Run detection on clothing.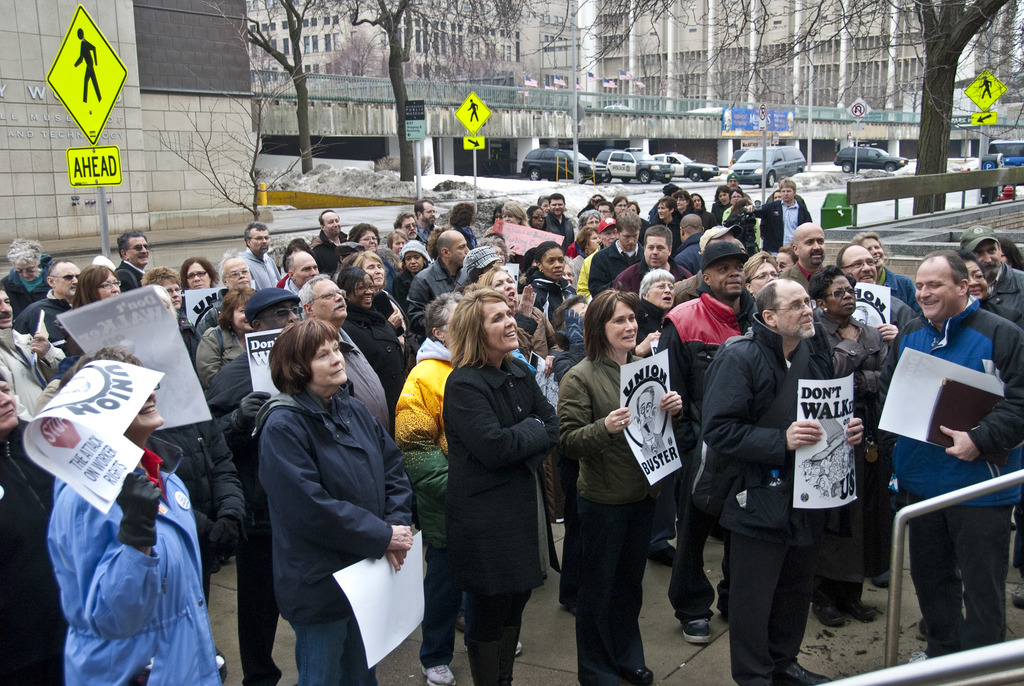
Result: x1=458, y1=225, x2=479, y2=249.
